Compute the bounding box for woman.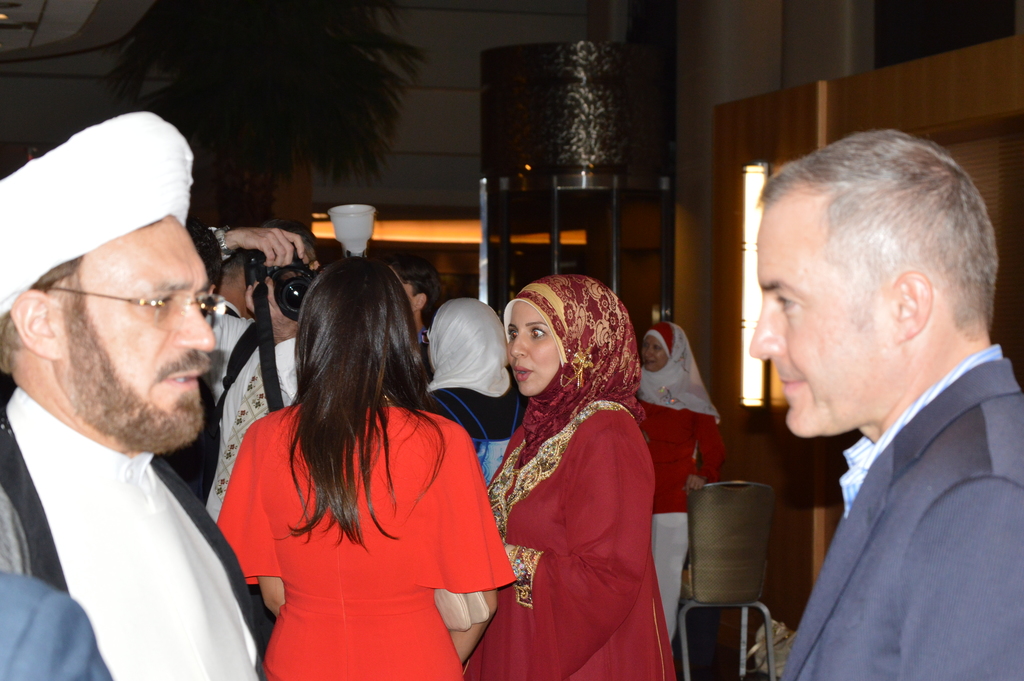
x1=211 y1=265 x2=519 y2=680.
